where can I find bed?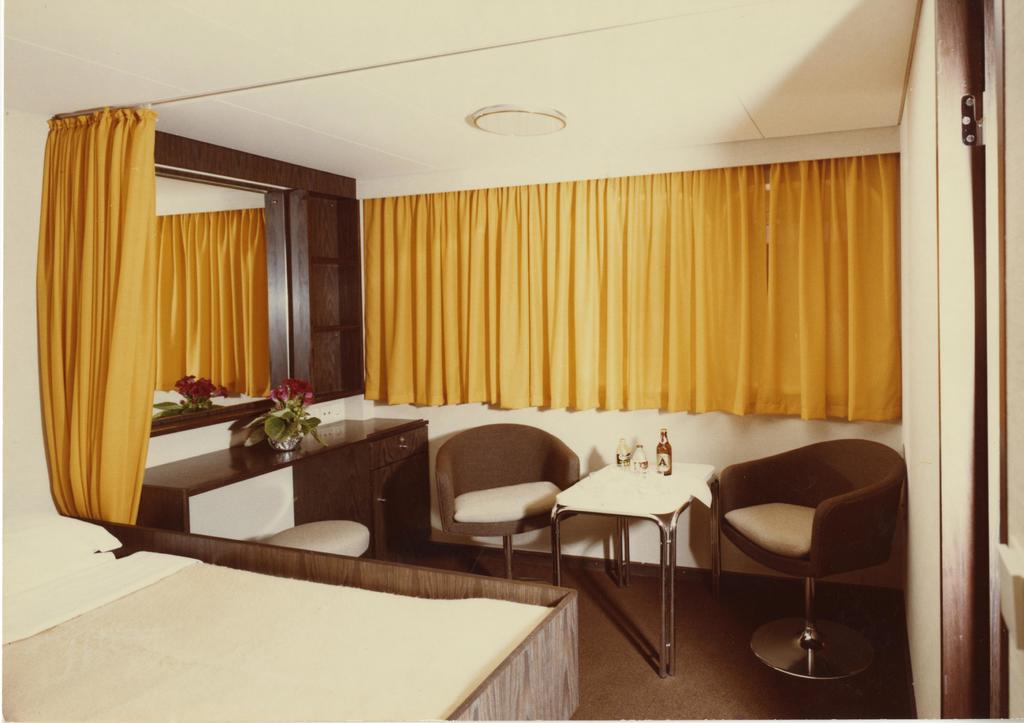
You can find it at detection(0, 507, 582, 722).
